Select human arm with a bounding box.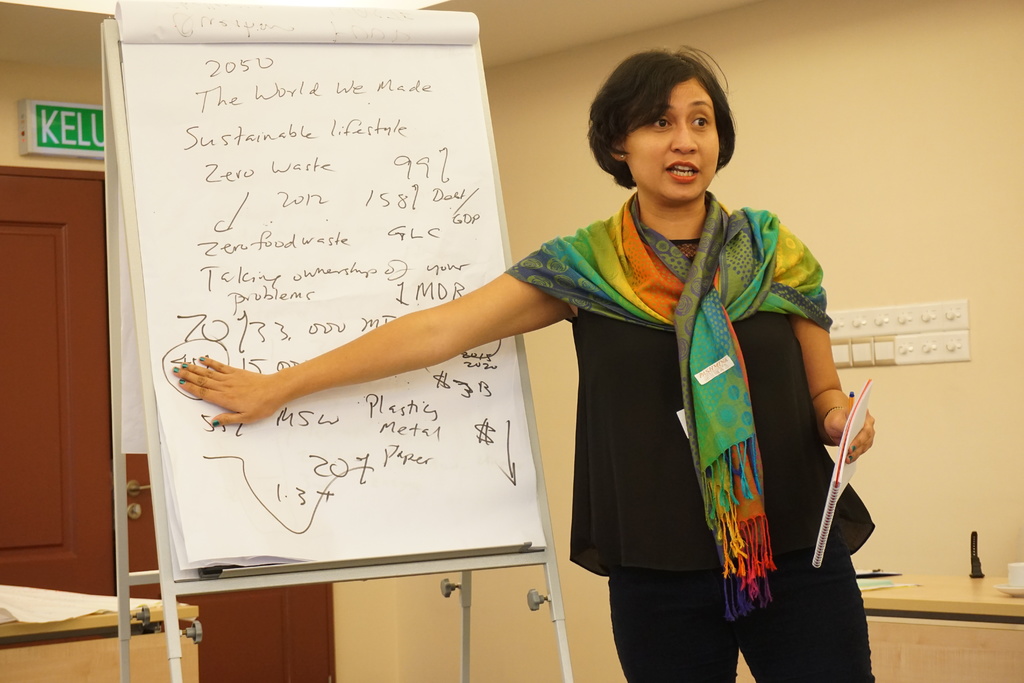
crop(168, 230, 608, 425).
